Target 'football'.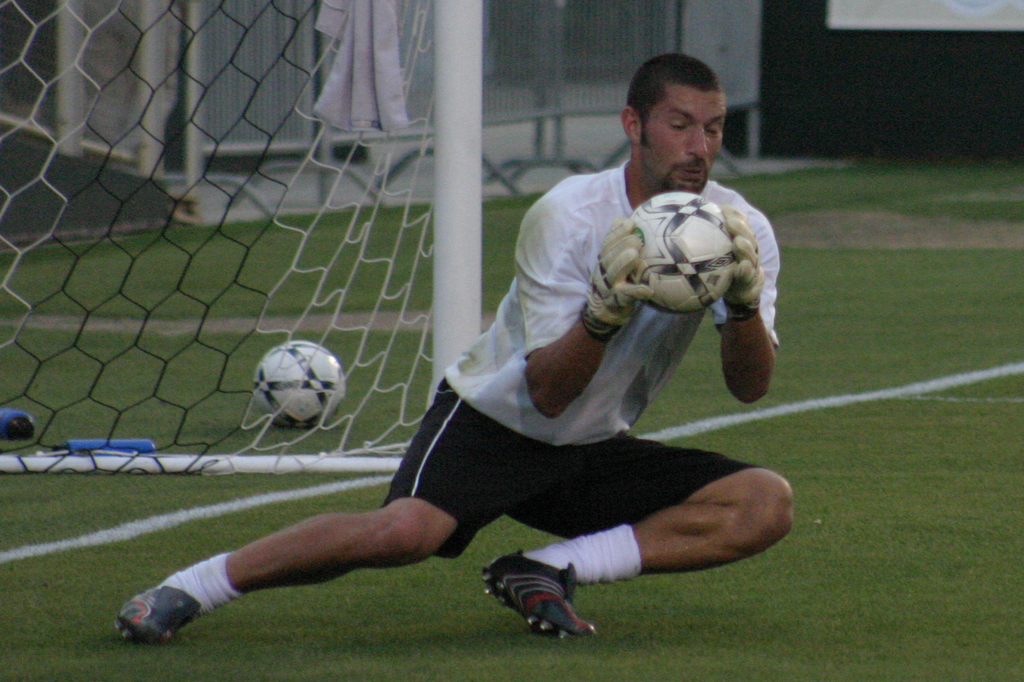
Target region: x1=252 y1=341 x2=348 y2=426.
